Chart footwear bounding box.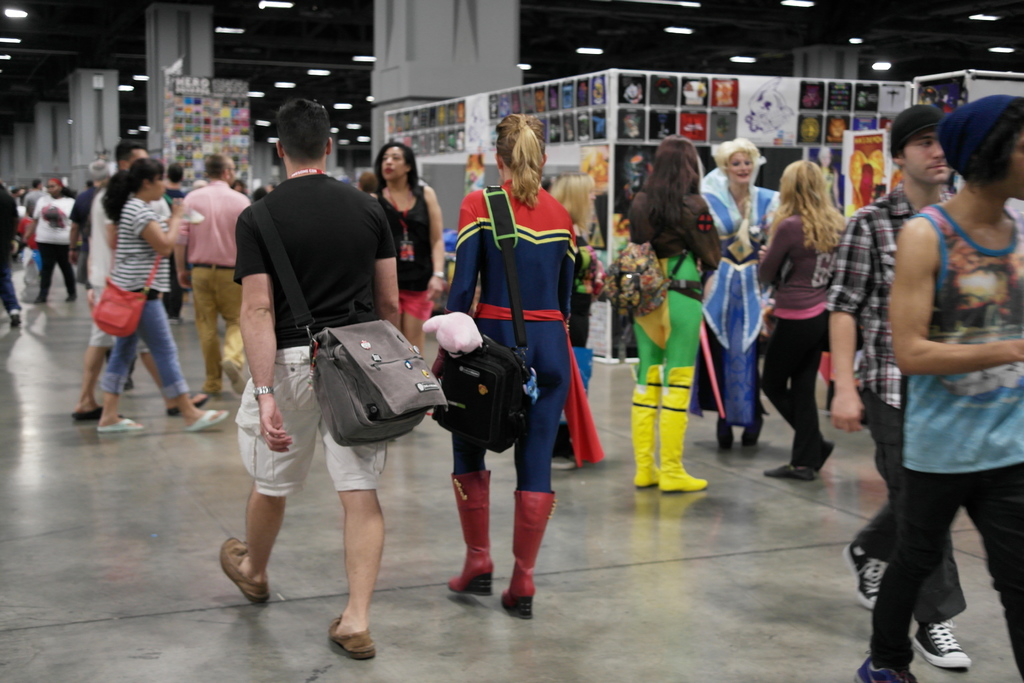
Charted: 856, 661, 913, 682.
